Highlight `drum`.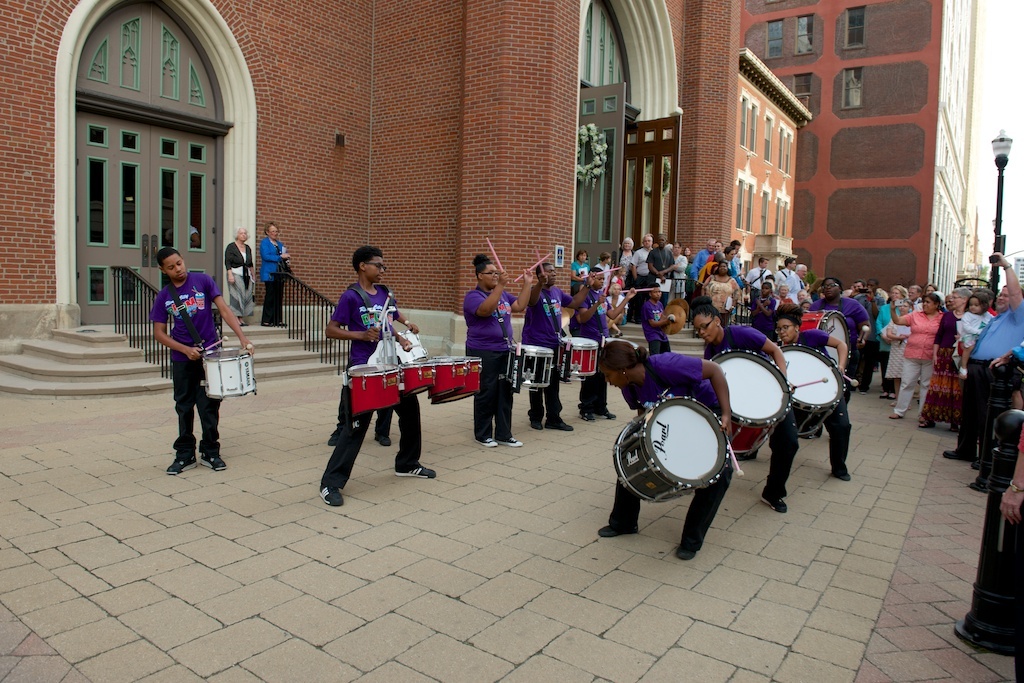
Highlighted region: rect(710, 349, 792, 457).
